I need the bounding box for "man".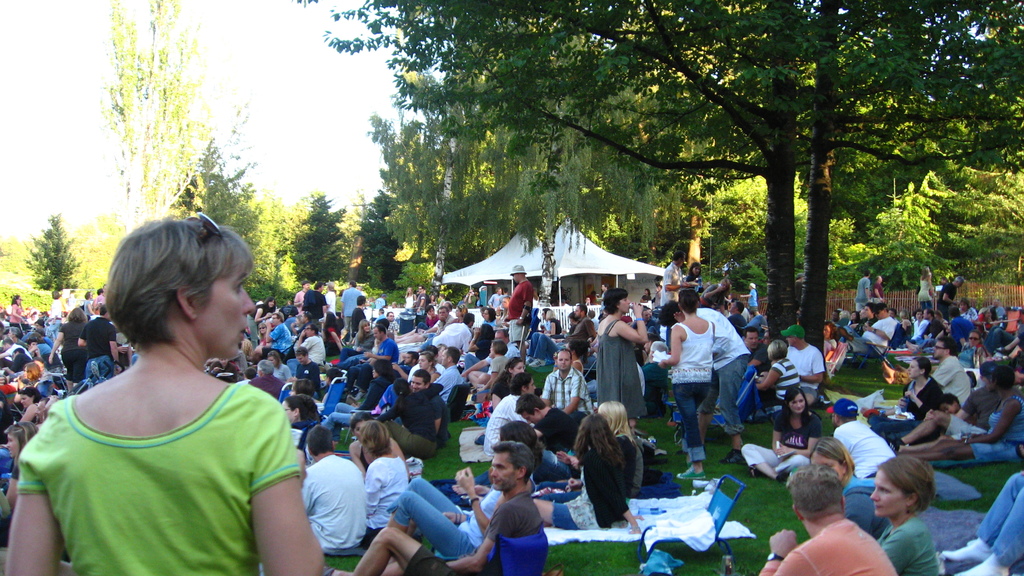
Here it is: 413:367:456:442.
